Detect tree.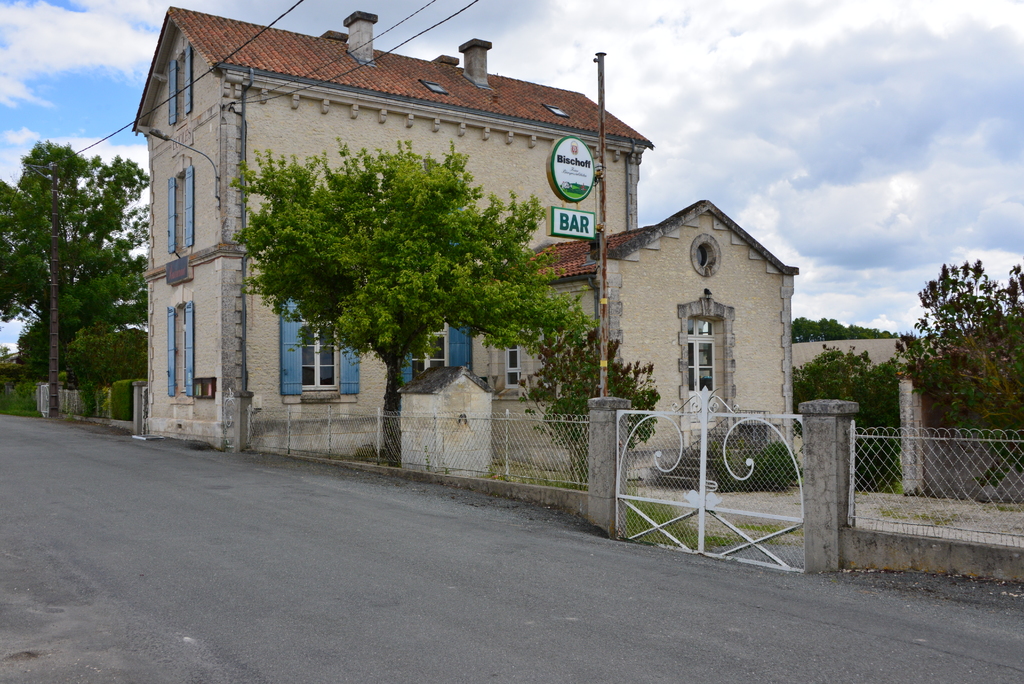
Detected at [x1=881, y1=279, x2=1023, y2=496].
